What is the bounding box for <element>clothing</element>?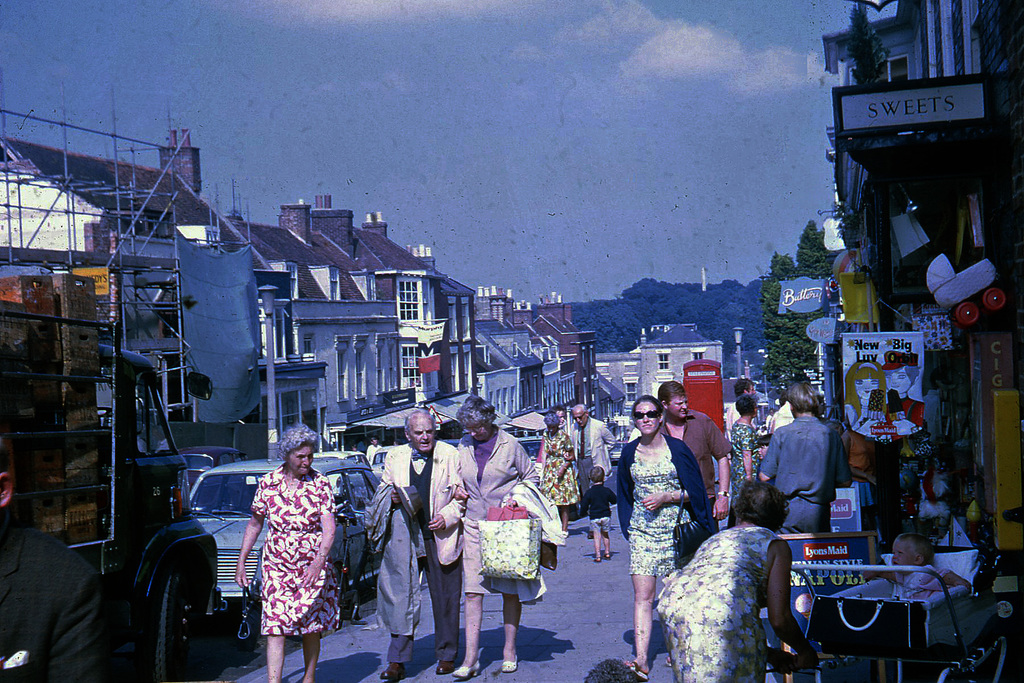
box(539, 425, 580, 506).
